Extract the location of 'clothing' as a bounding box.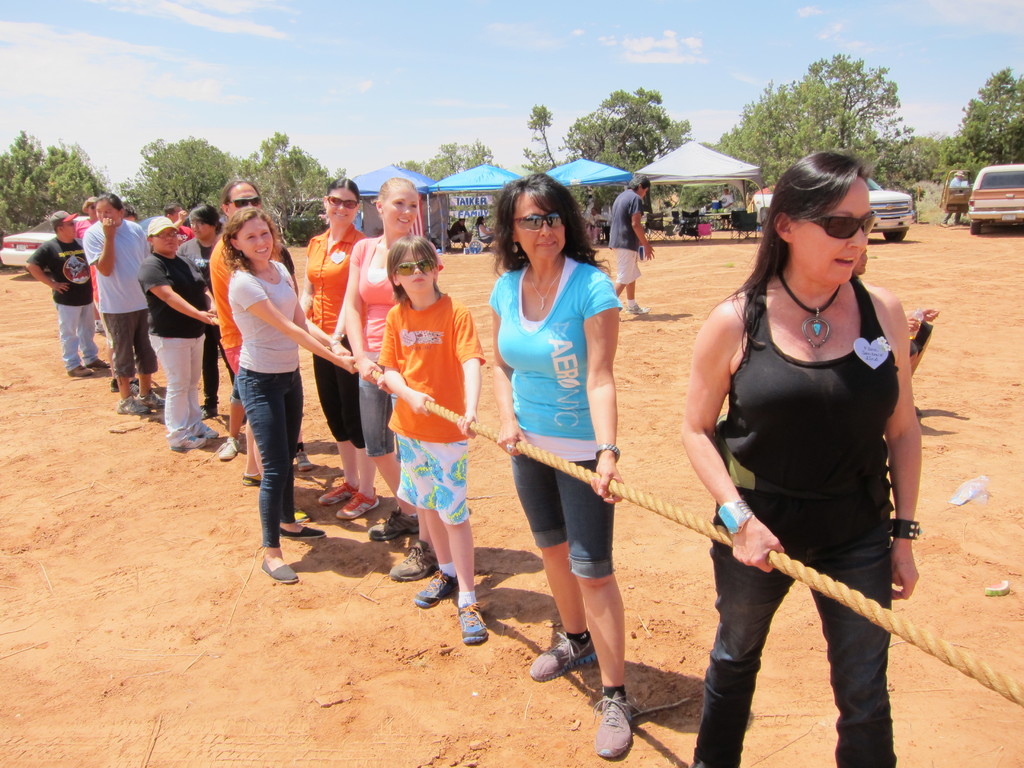
locate(943, 177, 972, 227).
